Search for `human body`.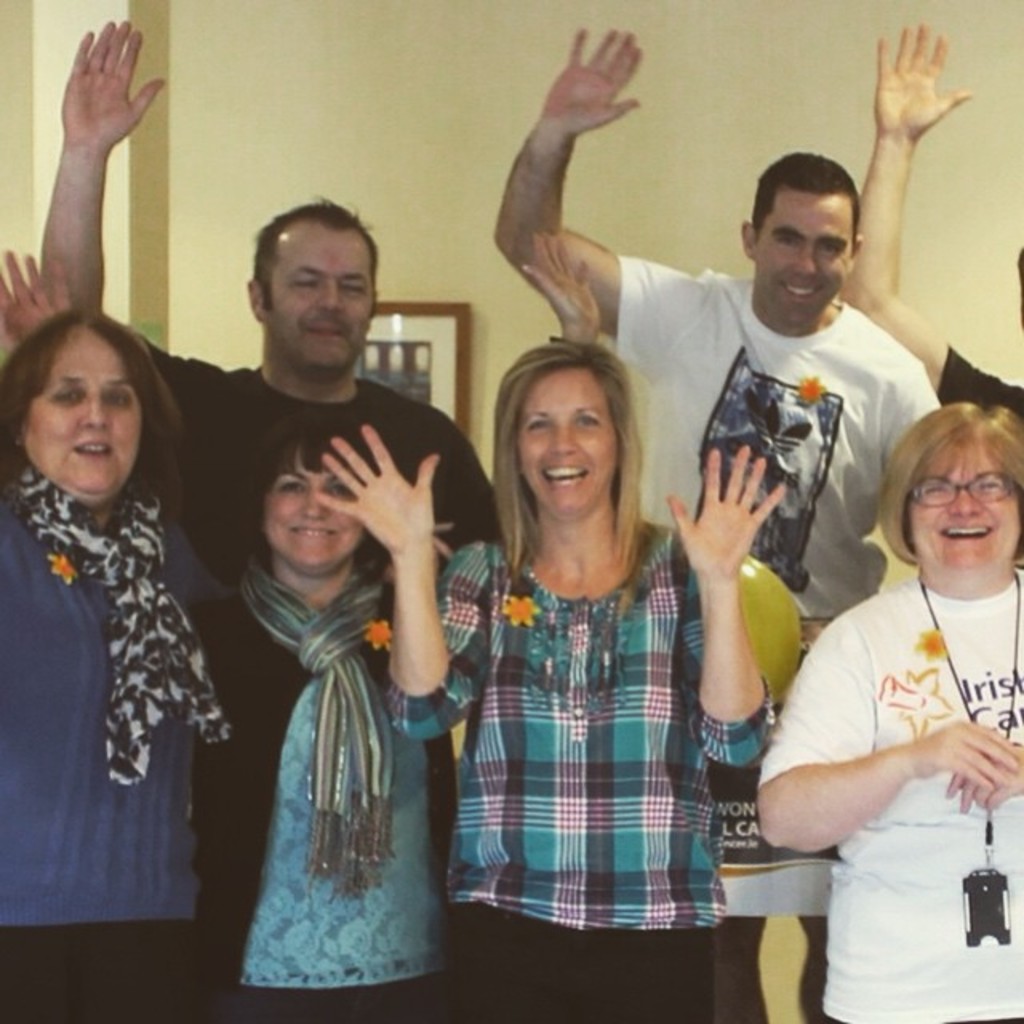
Found at [315,331,803,1022].
